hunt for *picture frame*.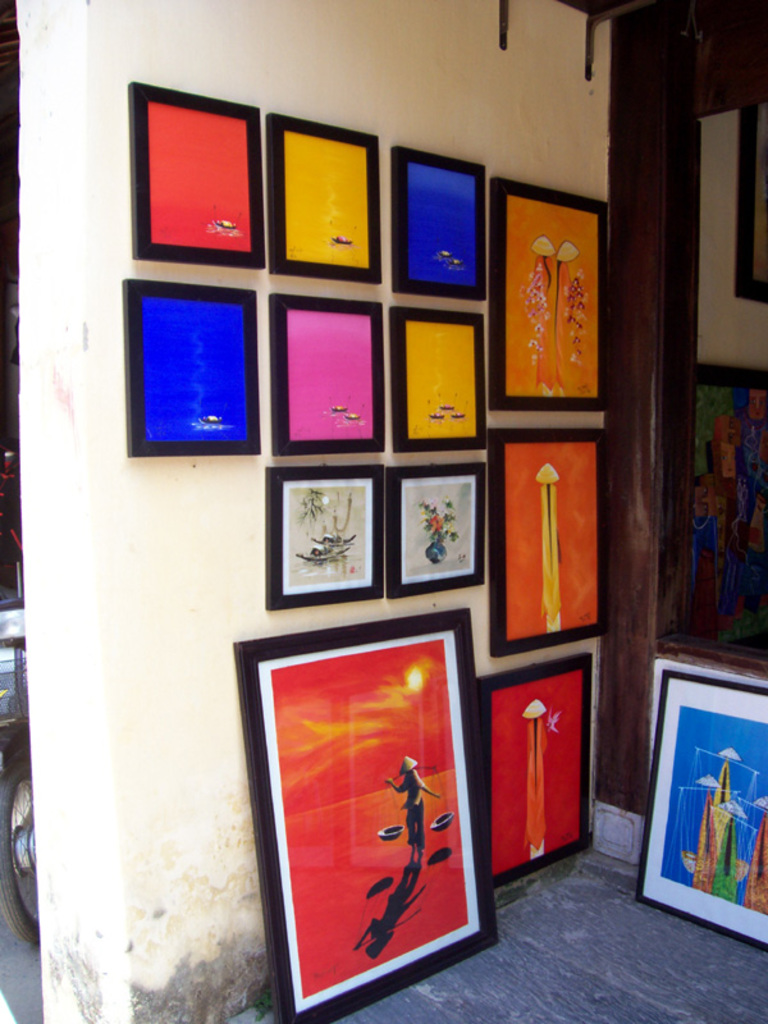
Hunted down at (634, 672, 767, 952).
